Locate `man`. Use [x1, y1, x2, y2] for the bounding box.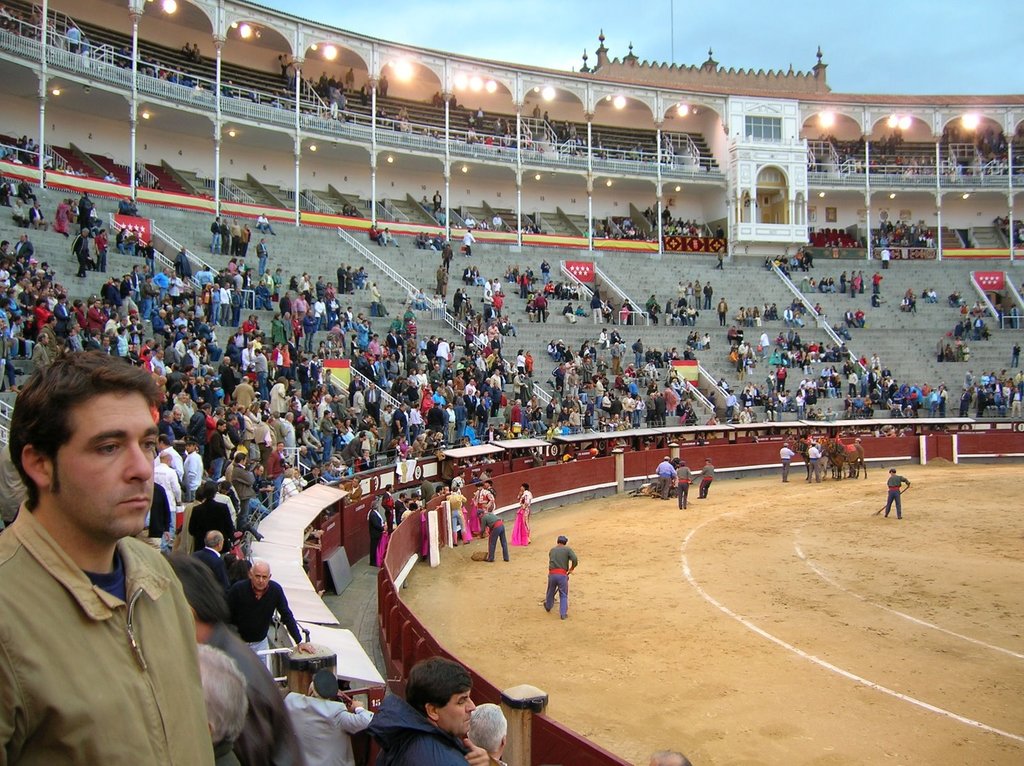
[232, 565, 316, 678].
